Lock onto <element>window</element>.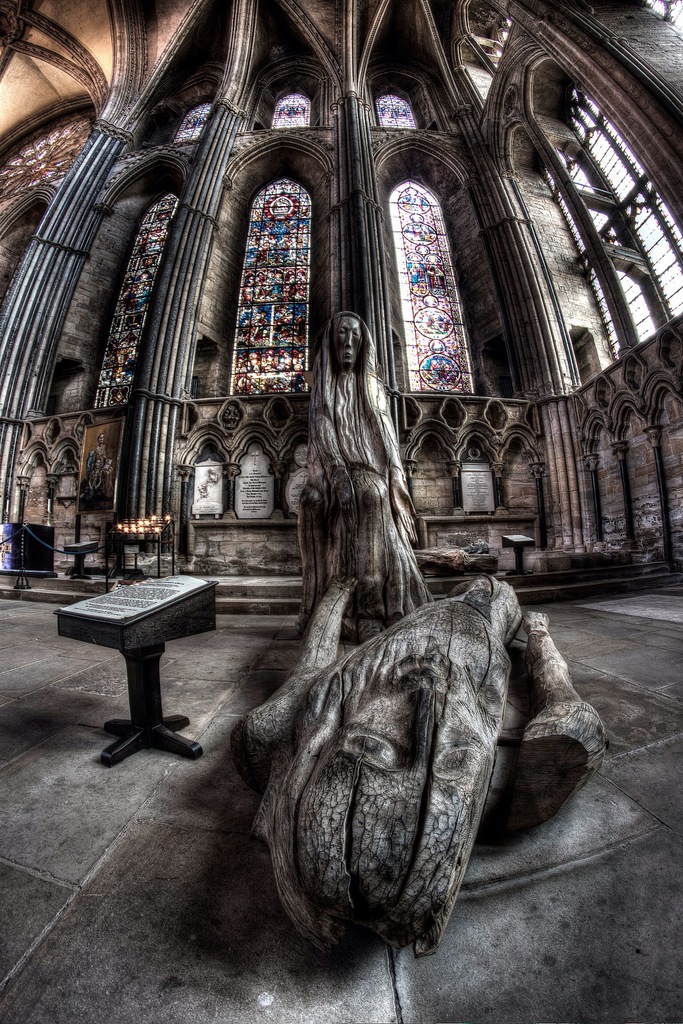
Locked: (537, 78, 682, 353).
